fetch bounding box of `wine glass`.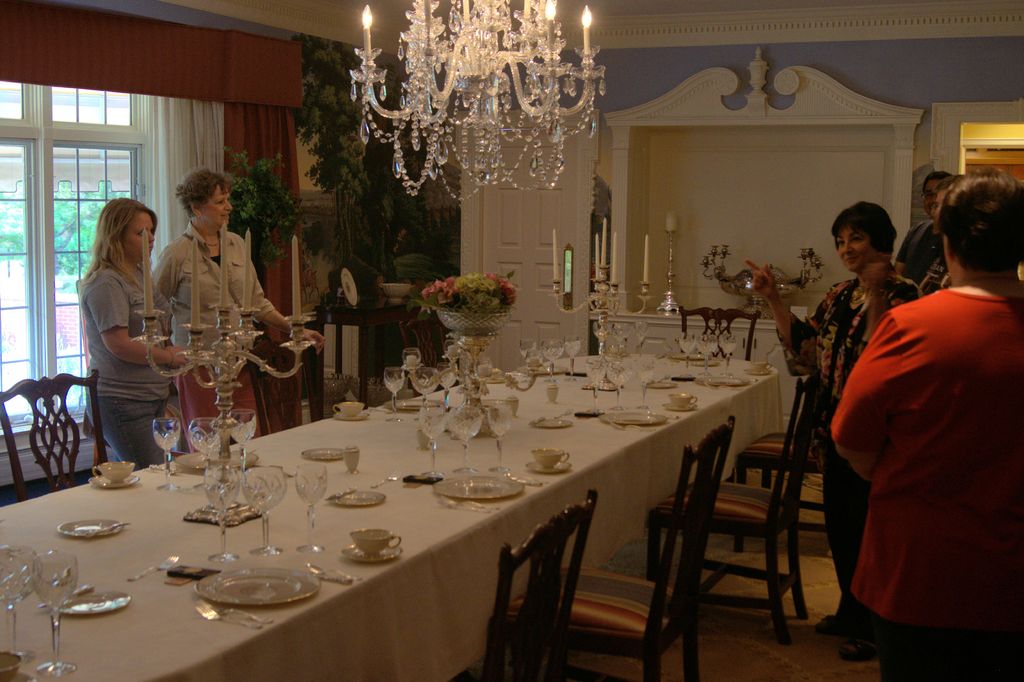
Bbox: bbox(294, 463, 326, 551).
